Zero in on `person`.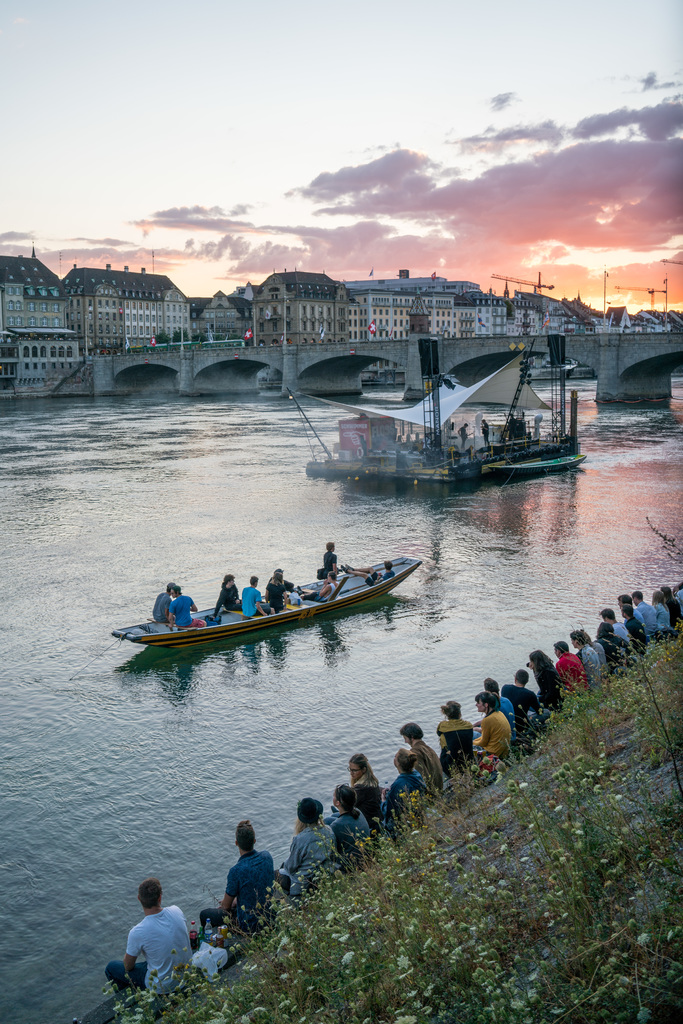
Zeroed in: [left=240, top=579, right=264, bottom=619].
